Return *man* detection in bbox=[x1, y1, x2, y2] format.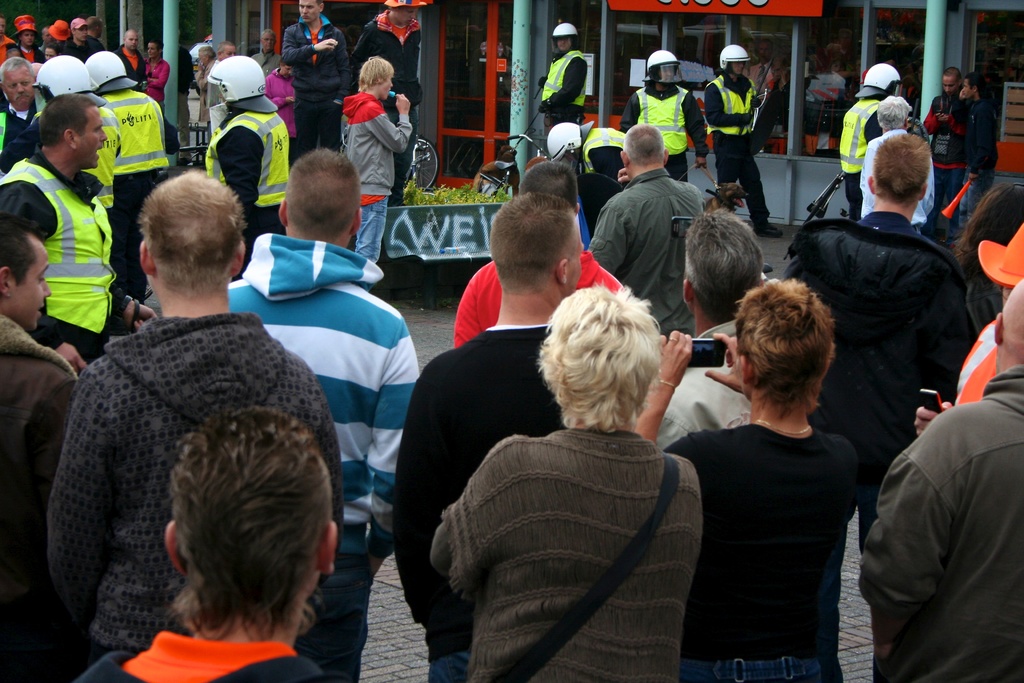
bbox=[283, 0, 353, 158].
